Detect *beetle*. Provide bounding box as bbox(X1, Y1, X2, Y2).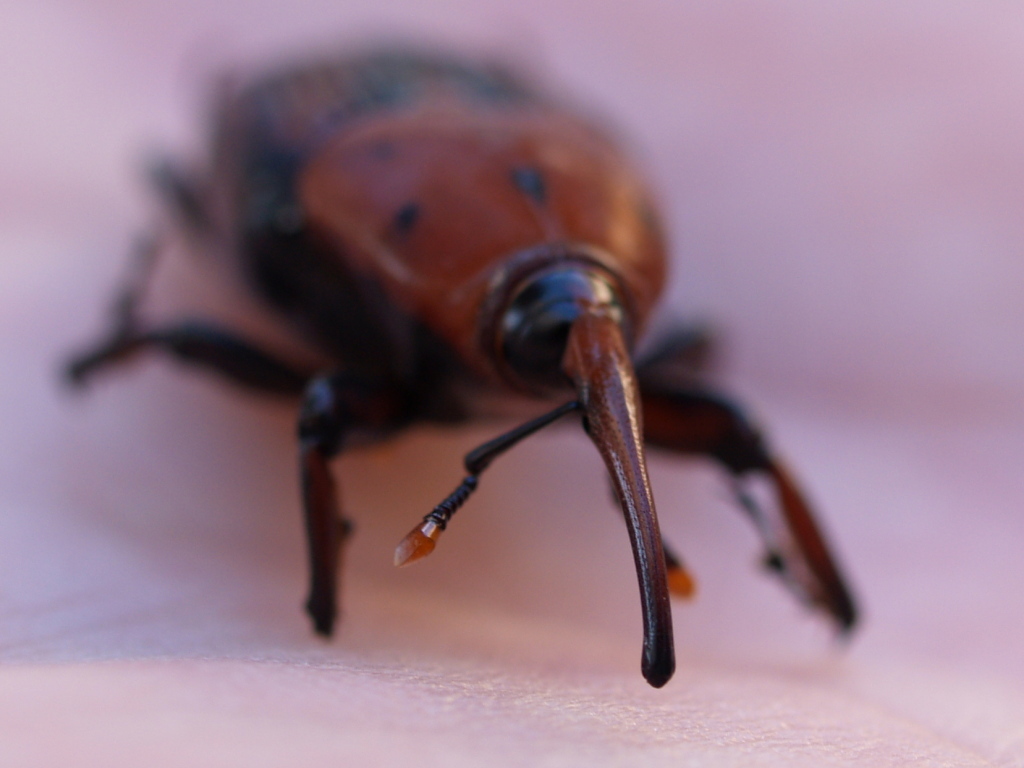
bbox(74, 32, 852, 675).
